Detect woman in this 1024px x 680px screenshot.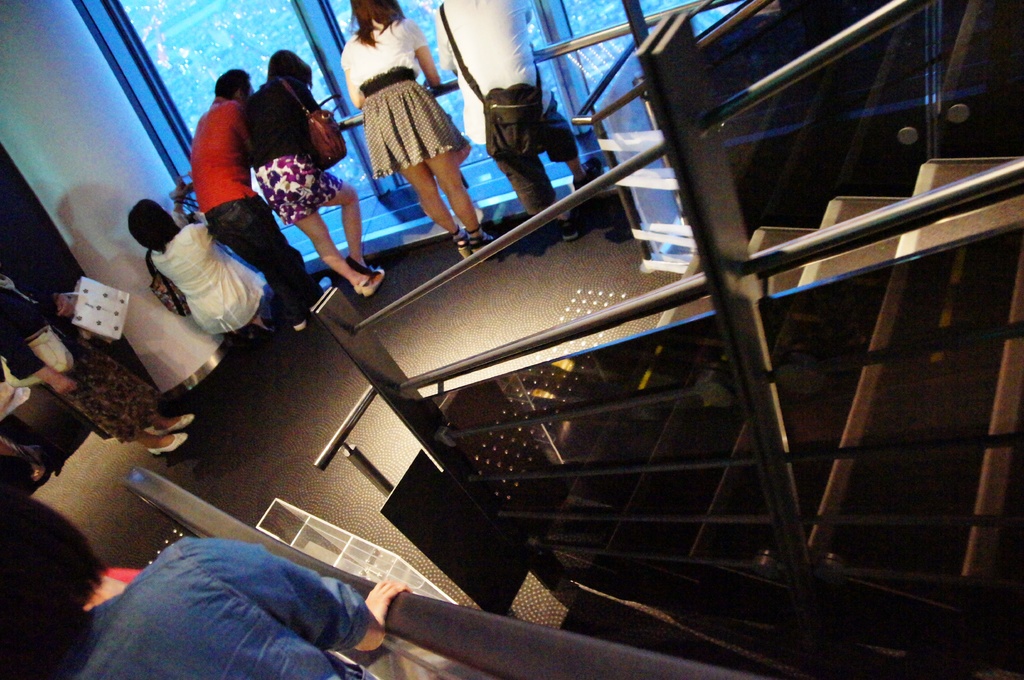
Detection: x1=0 y1=264 x2=195 y2=455.
